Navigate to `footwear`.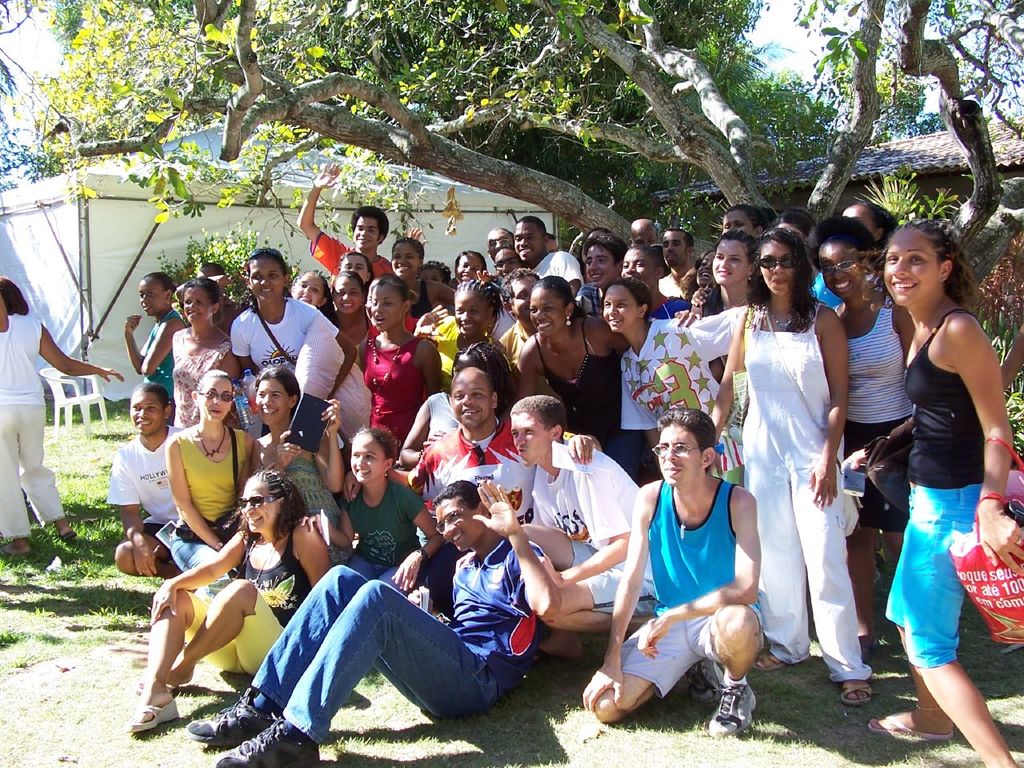
Navigation target: [870, 706, 947, 746].
